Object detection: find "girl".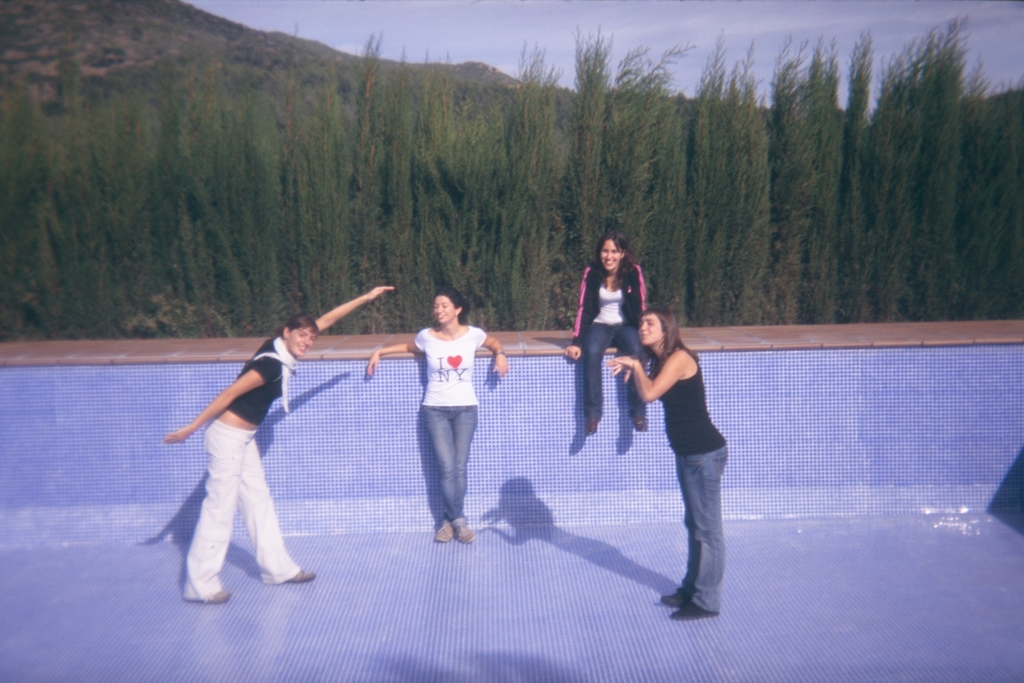
365 290 512 546.
